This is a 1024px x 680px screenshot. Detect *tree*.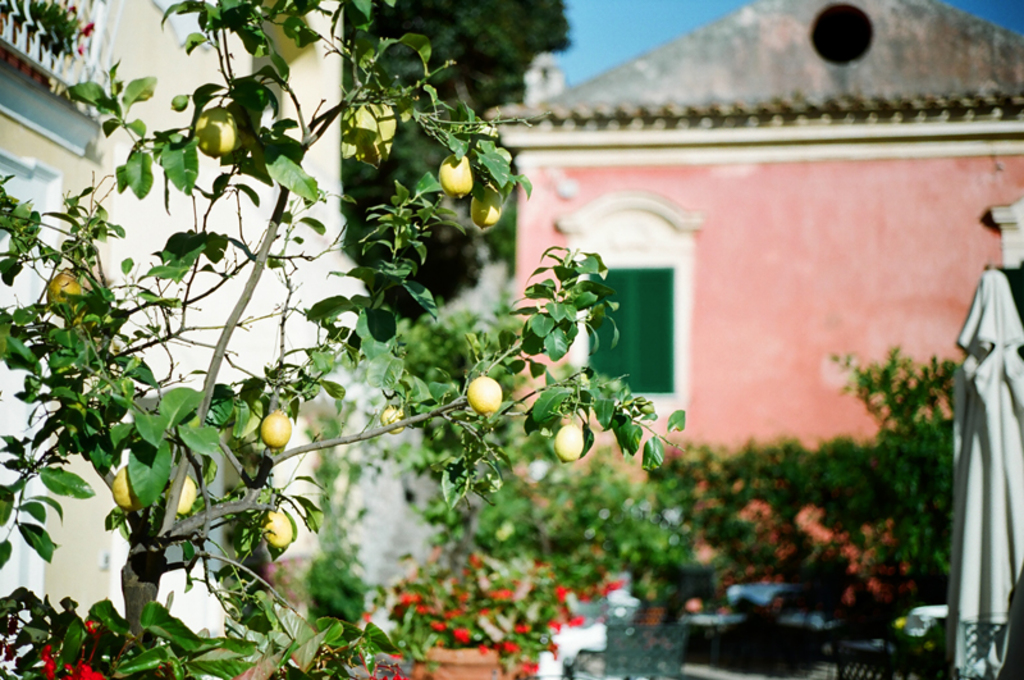
342, 3, 575, 324.
